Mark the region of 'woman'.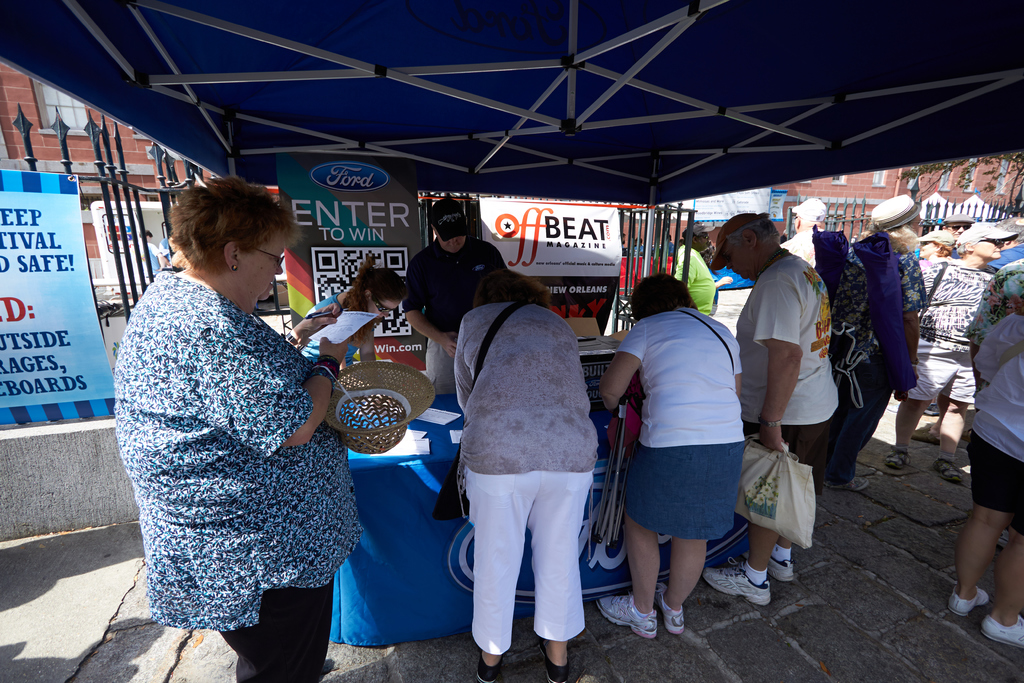
Region: <bbox>451, 270, 601, 682</bbox>.
